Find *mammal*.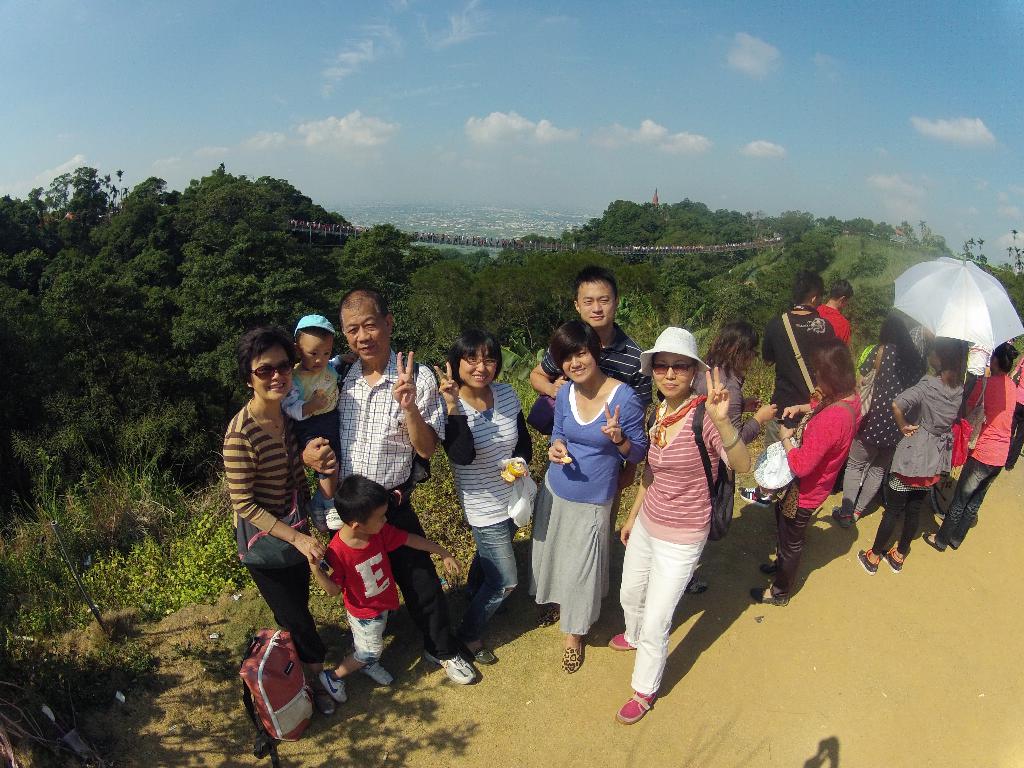
<box>307,465,464,701</box>.
